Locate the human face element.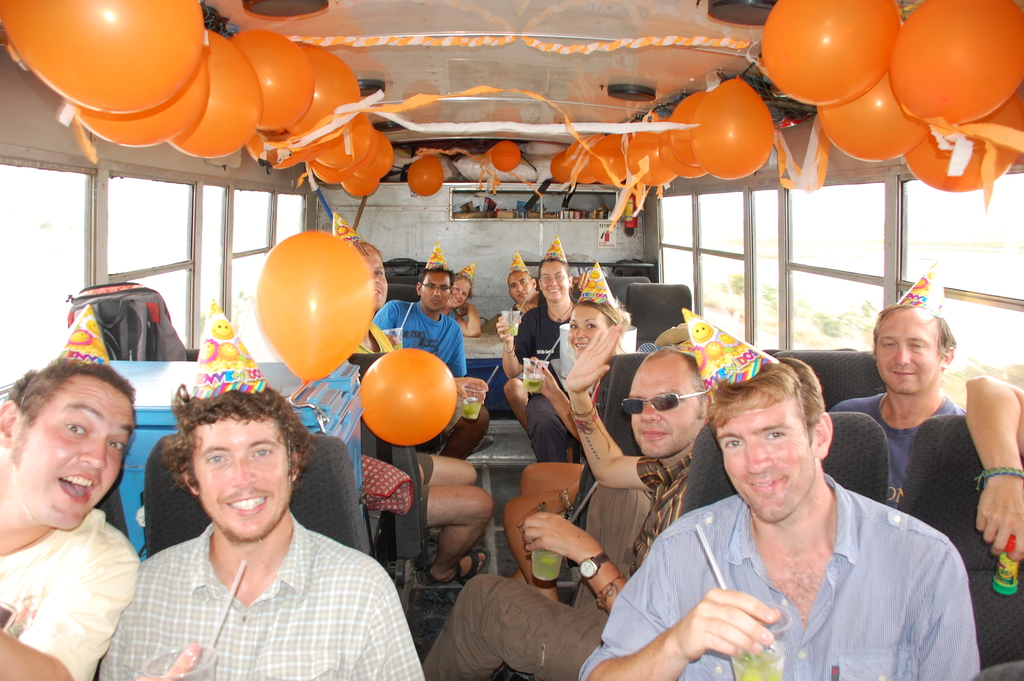
Element bbox: (456, 275, 473, 310).
